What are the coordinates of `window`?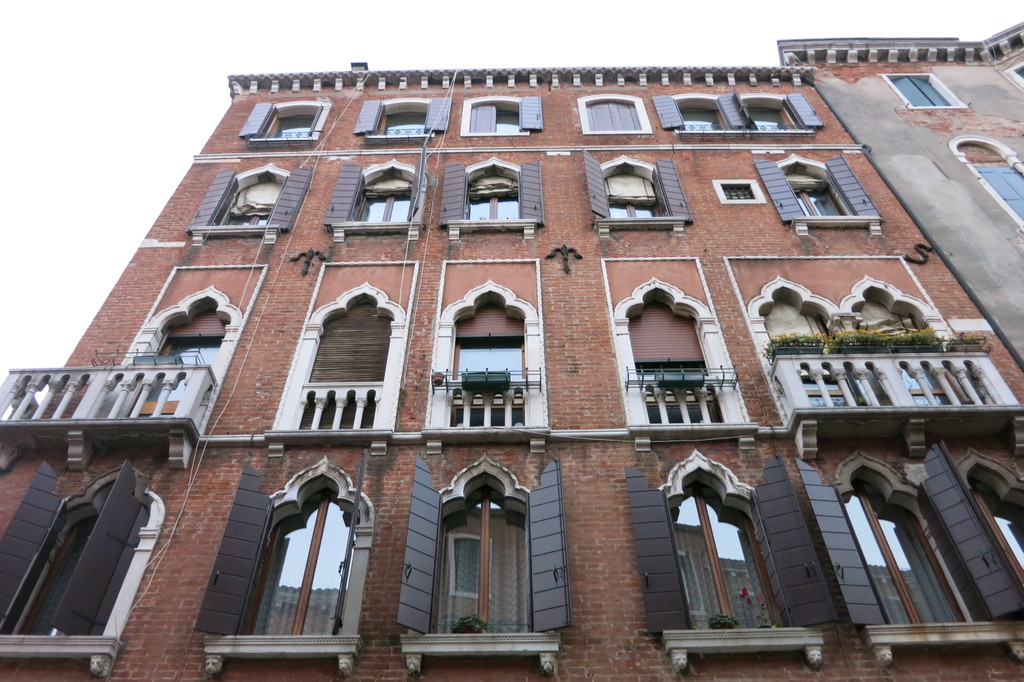
(left=761, top=157, right=875, bottom=226).
